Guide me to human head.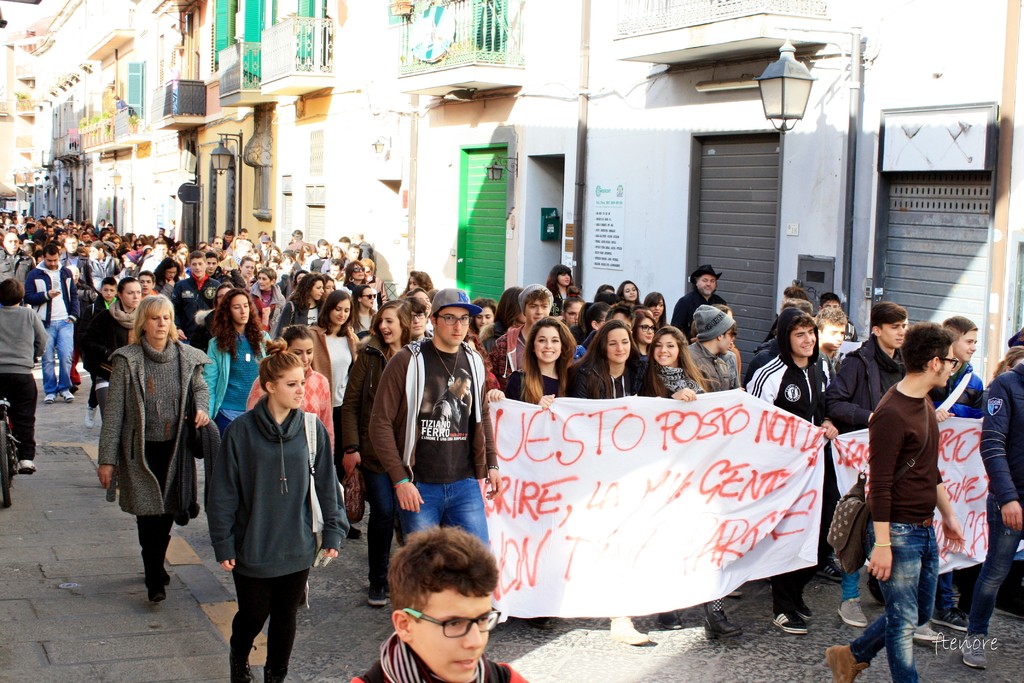
Guidance: region(371, 536, 509, 677).
